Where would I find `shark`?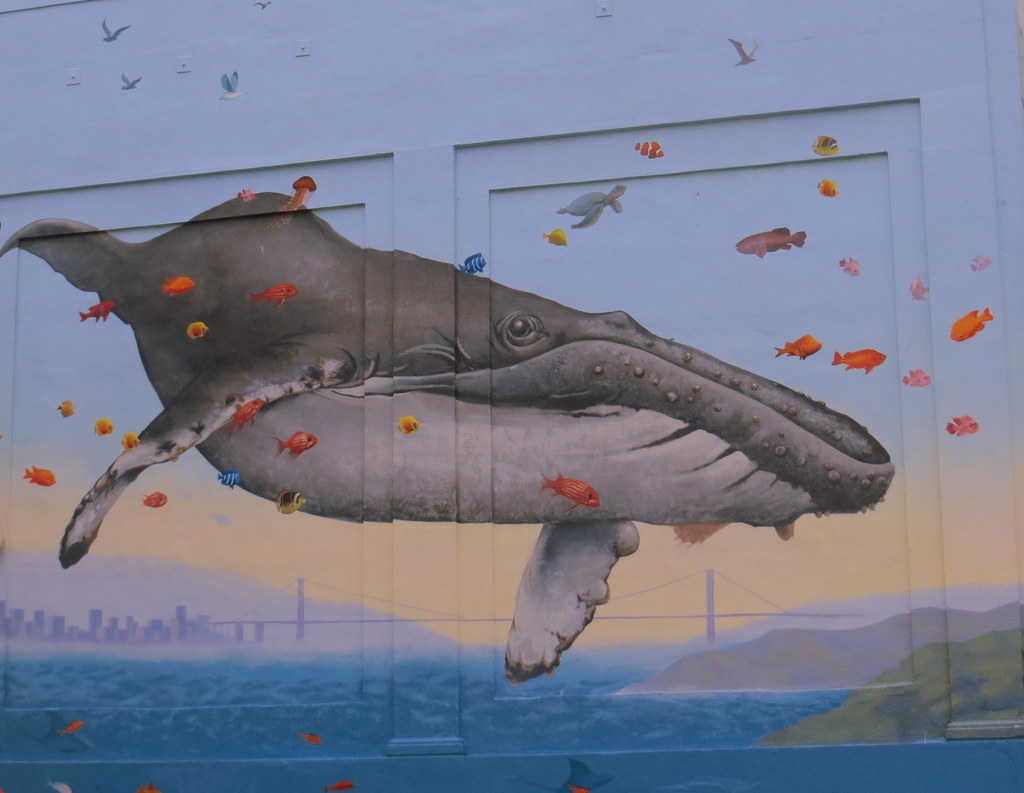
At detection(3, 193, 908, 683).
